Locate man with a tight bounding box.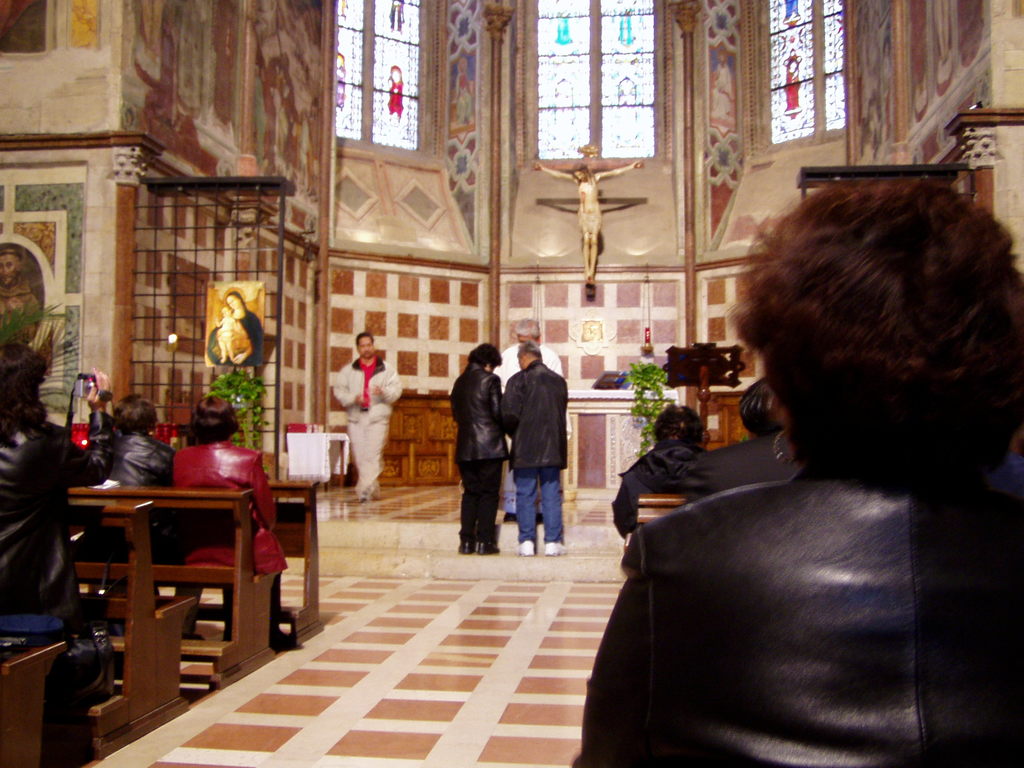
{"x1": 500, "y1": 339, "x2": 568, "y2": 556}.
